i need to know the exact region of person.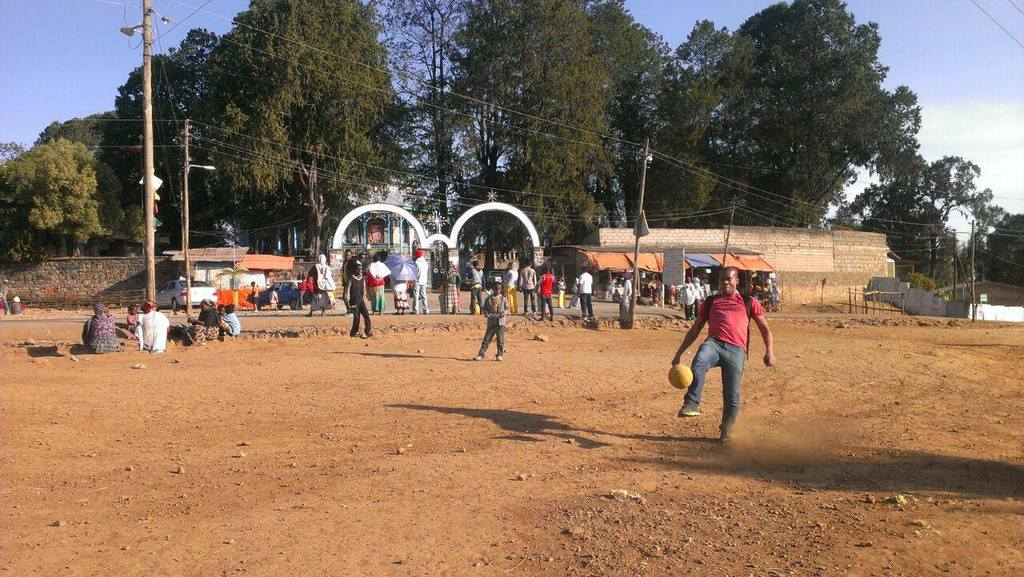
Region: bbox(684, 262, 767, 431).
